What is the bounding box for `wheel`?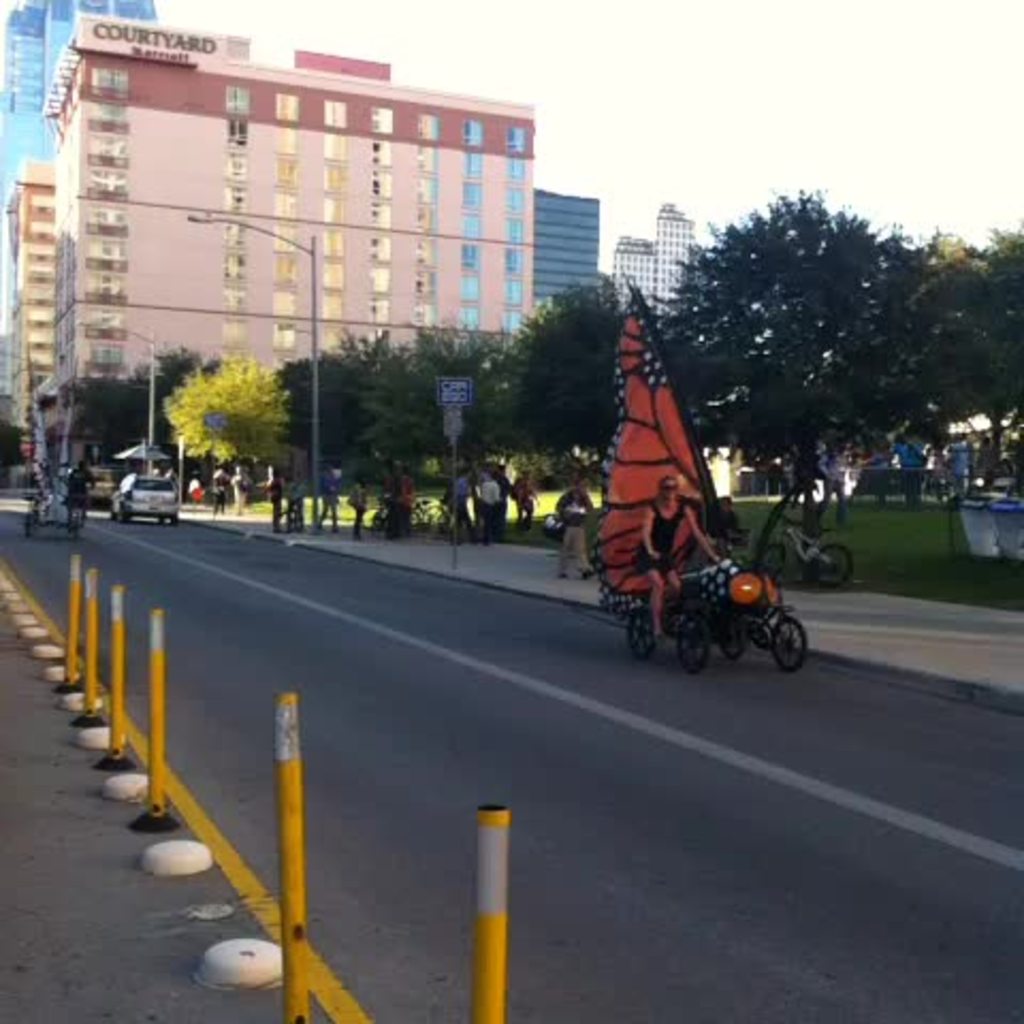
[160, 518, 166, 525].
